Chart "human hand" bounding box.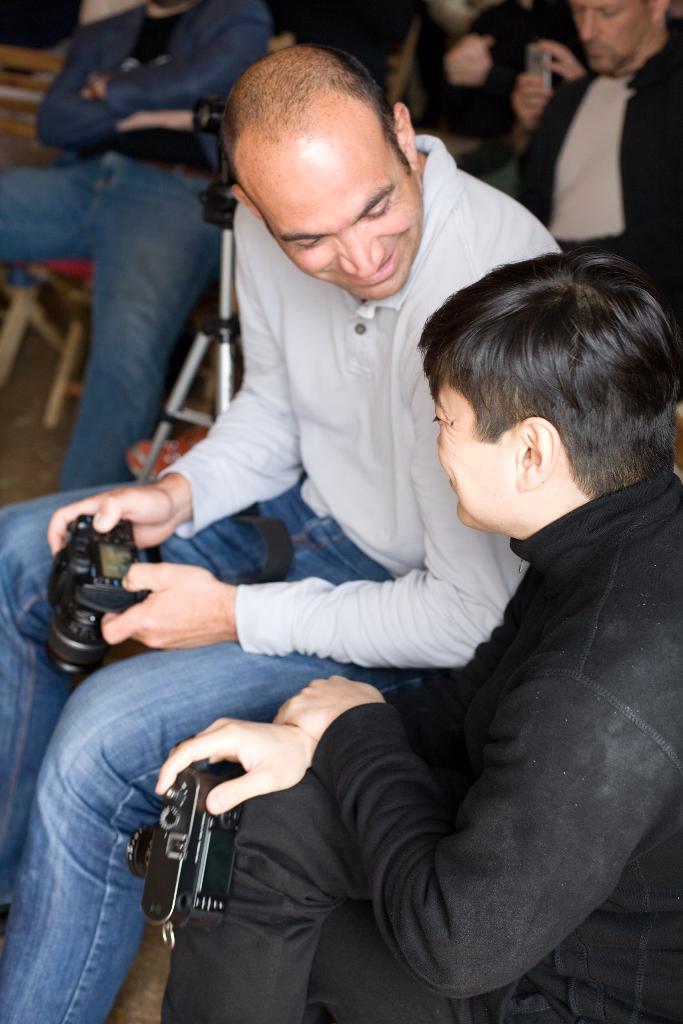
Charted: detection(147, 109, 208, 132).
